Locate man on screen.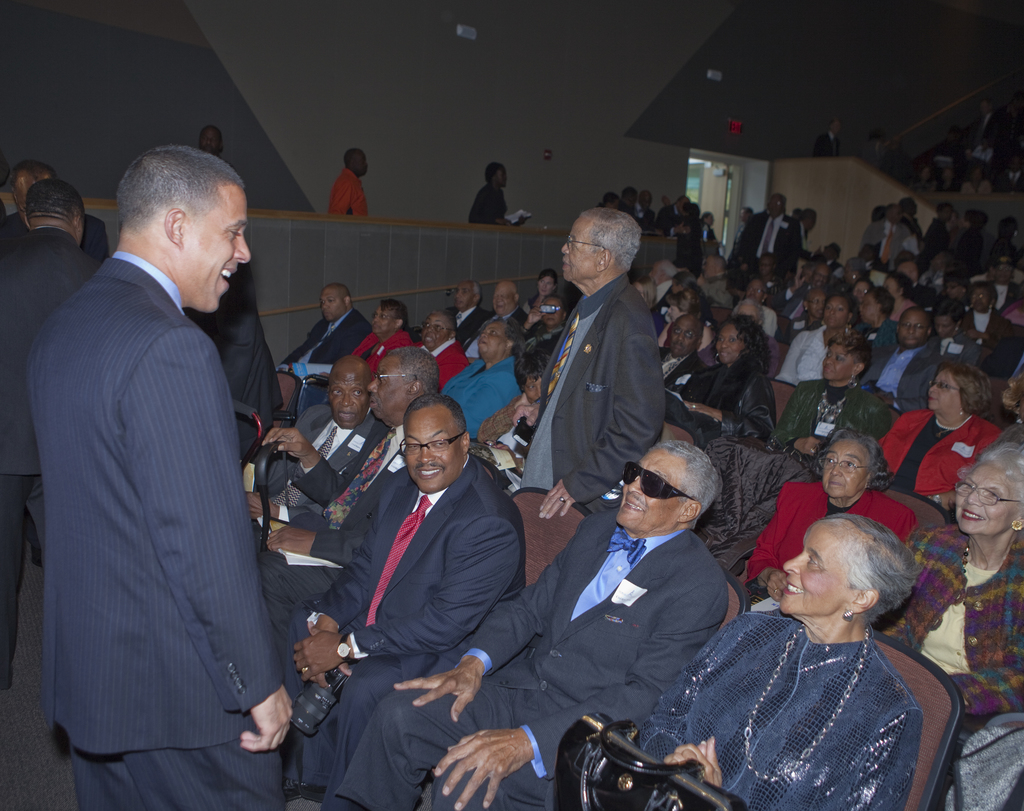
On screen at locate(329, 145, 367, 224).
